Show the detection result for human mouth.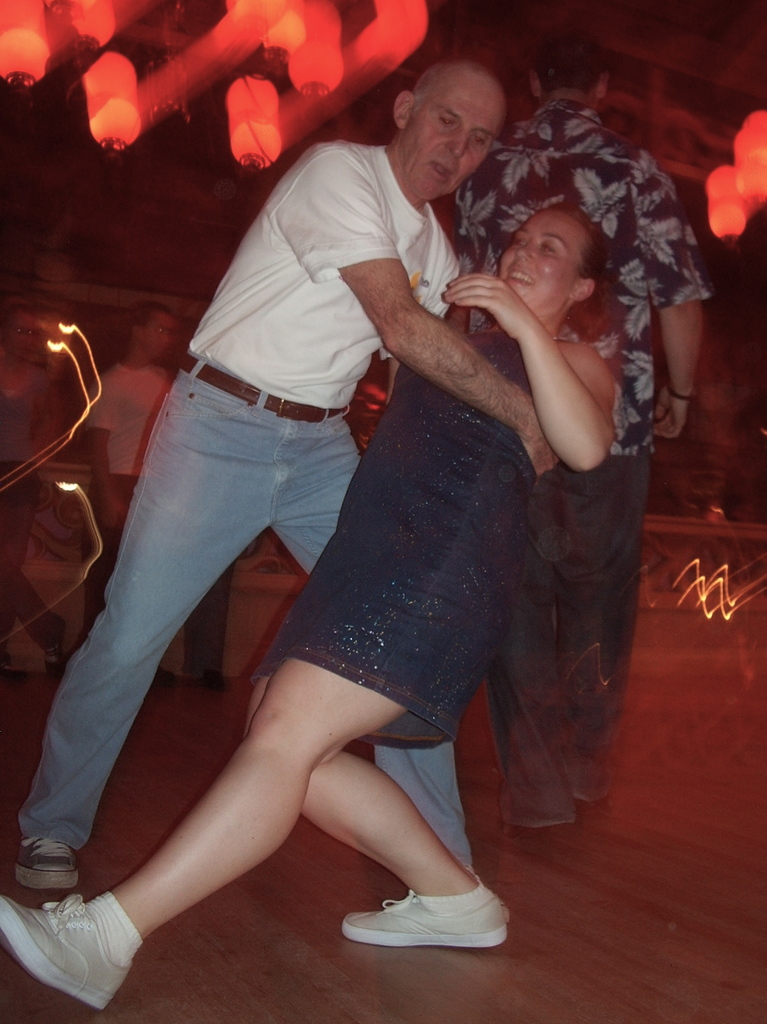
(x1=426, y1=154, x2=463, y2=189).
